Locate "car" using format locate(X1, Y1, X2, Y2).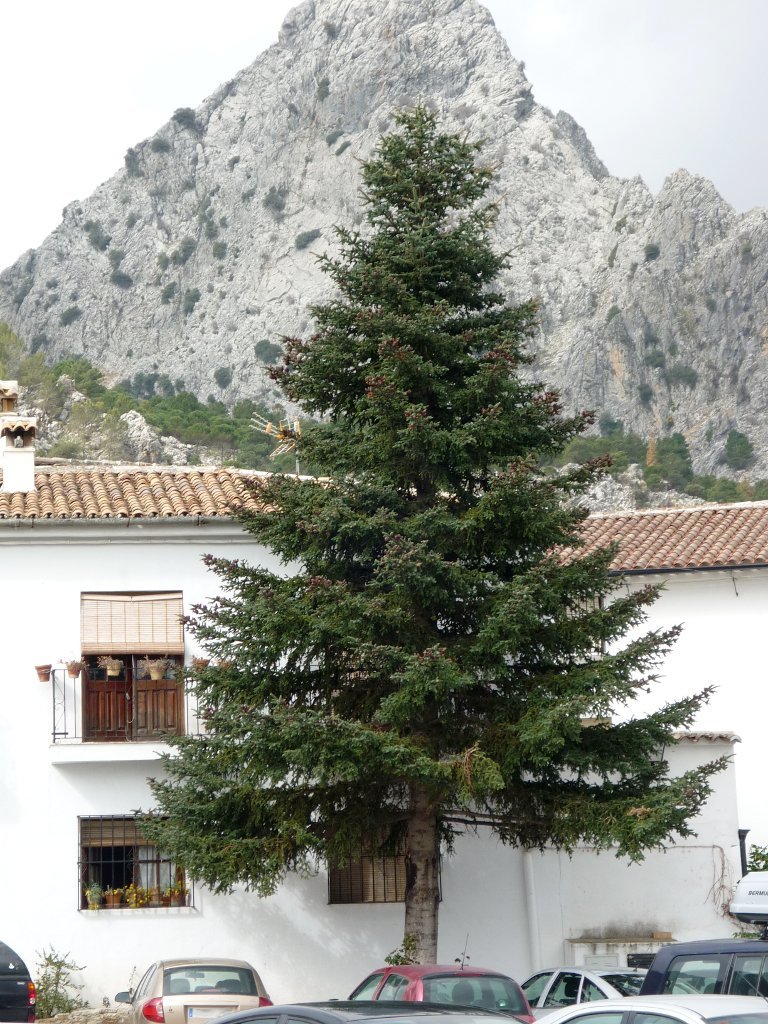
locate(534, 972, 642, 1022).
